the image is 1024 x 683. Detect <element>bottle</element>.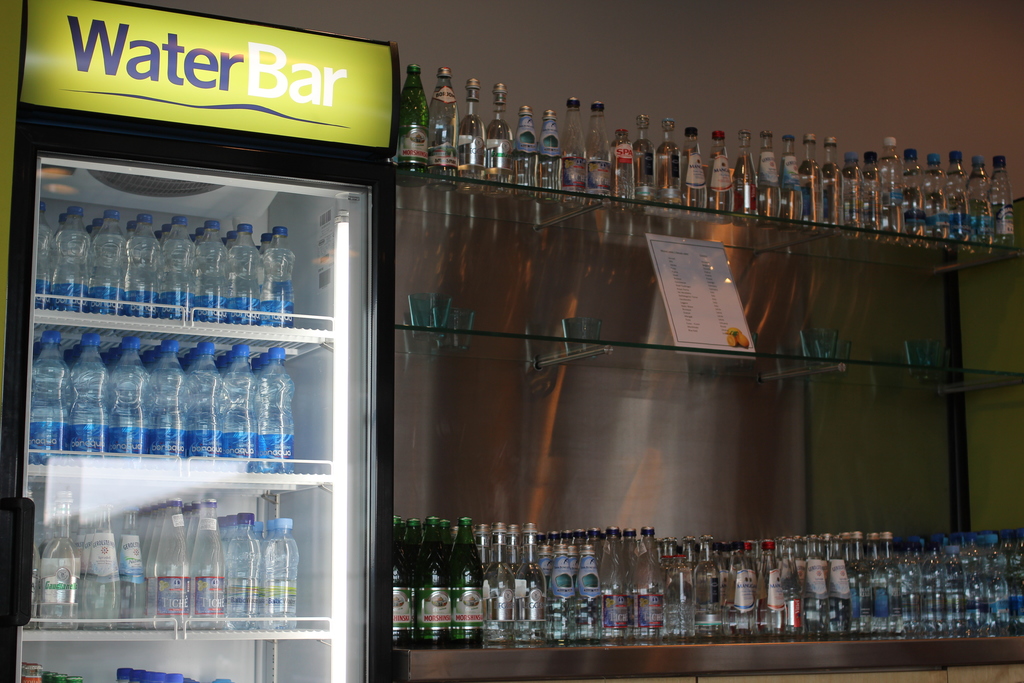
Detection: pyautogui.locateOnScreen(487, 519, 516, 646).
